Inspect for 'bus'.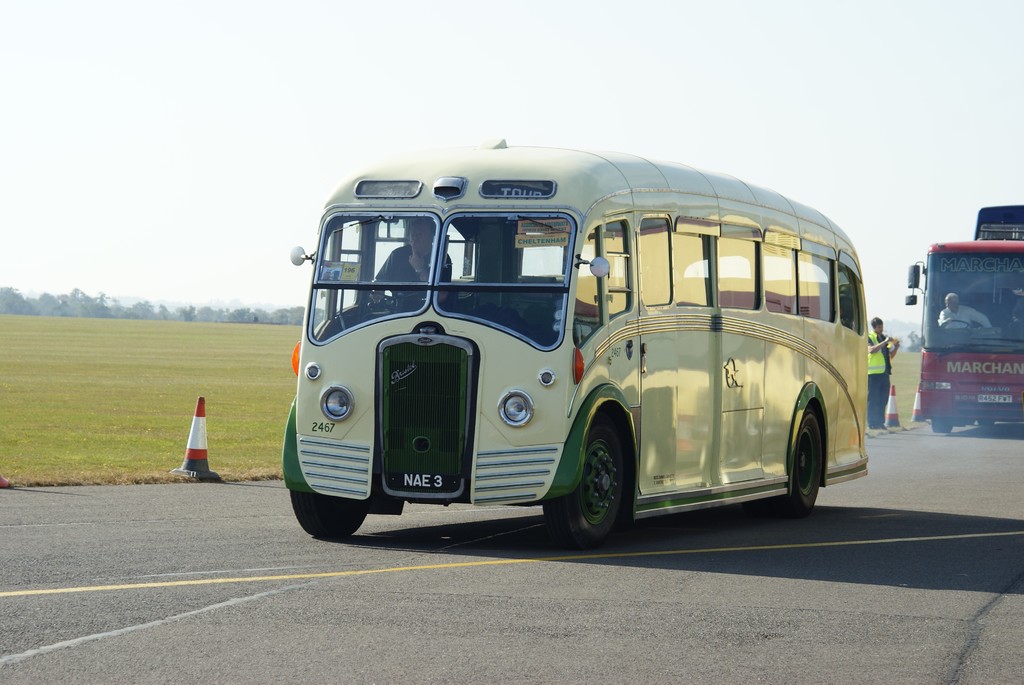
Inspection: crop(902, 237, 1023, 432).
